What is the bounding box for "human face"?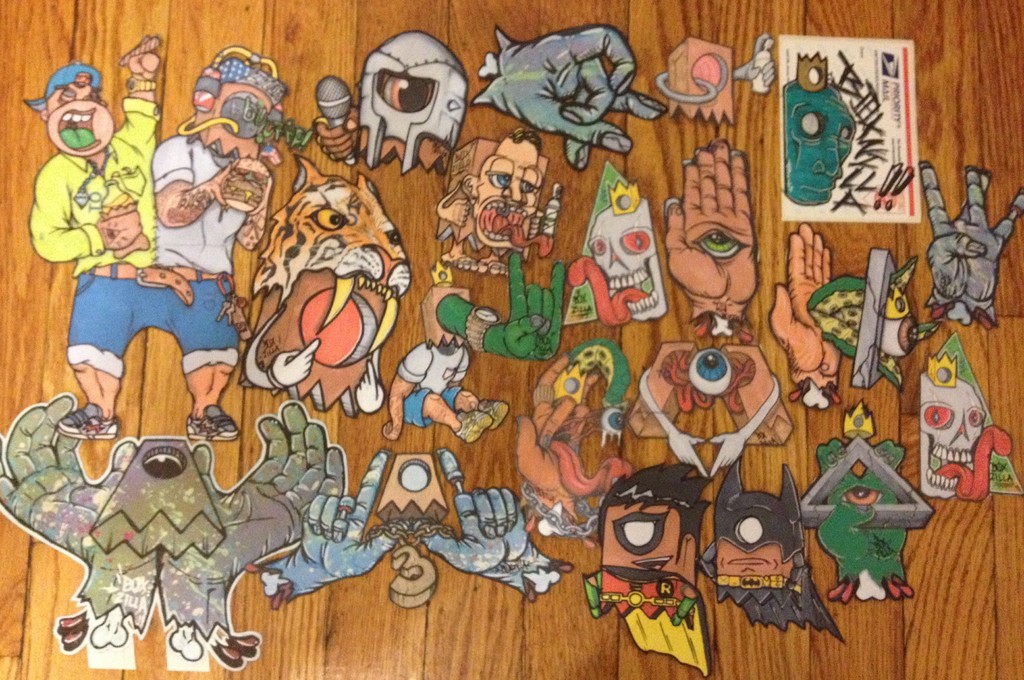
{"x1": 472, "y1": 154, "x2": 545, "y2": 246}.
